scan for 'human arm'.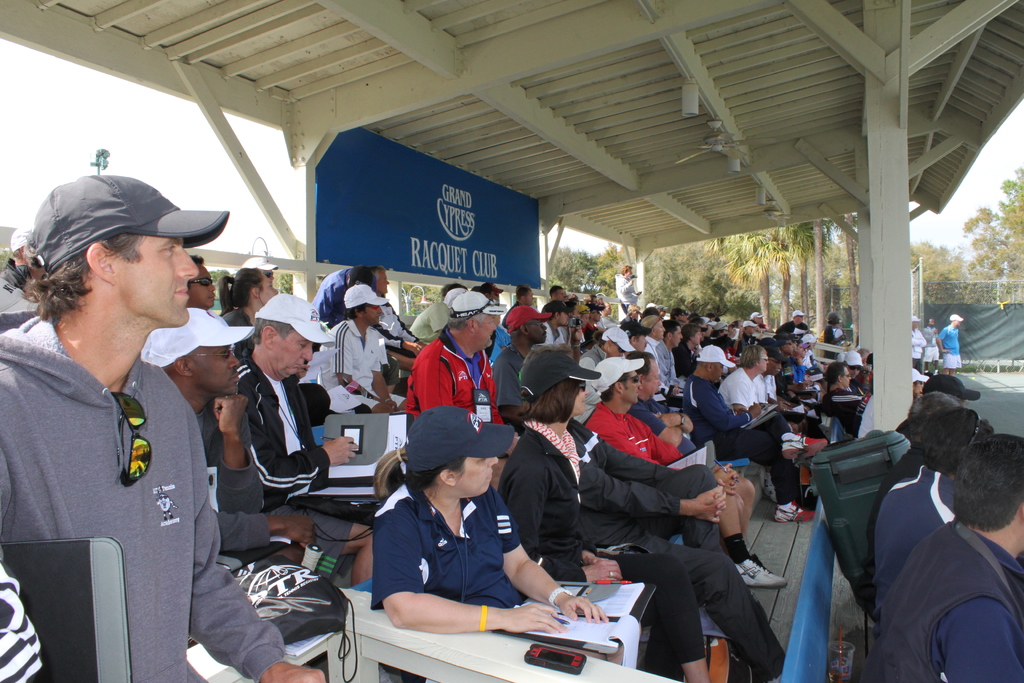
Scan result: {"x1": 502, "y1": 466, "x2": 625, "y2": 584}.
